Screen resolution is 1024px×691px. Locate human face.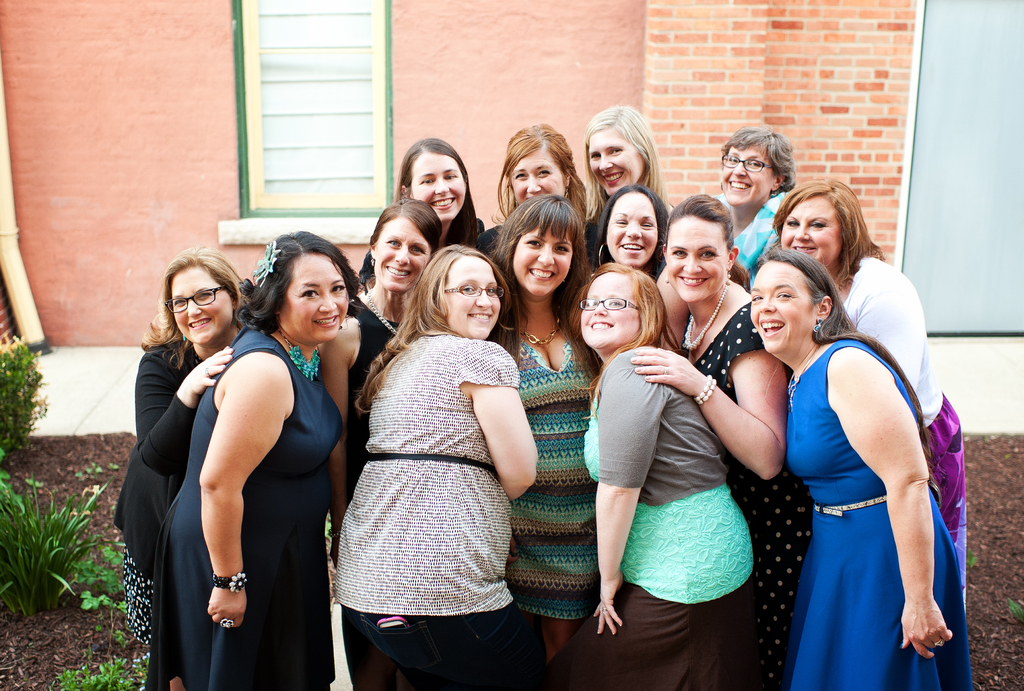
bbox=[374, 216, 427, 285].
